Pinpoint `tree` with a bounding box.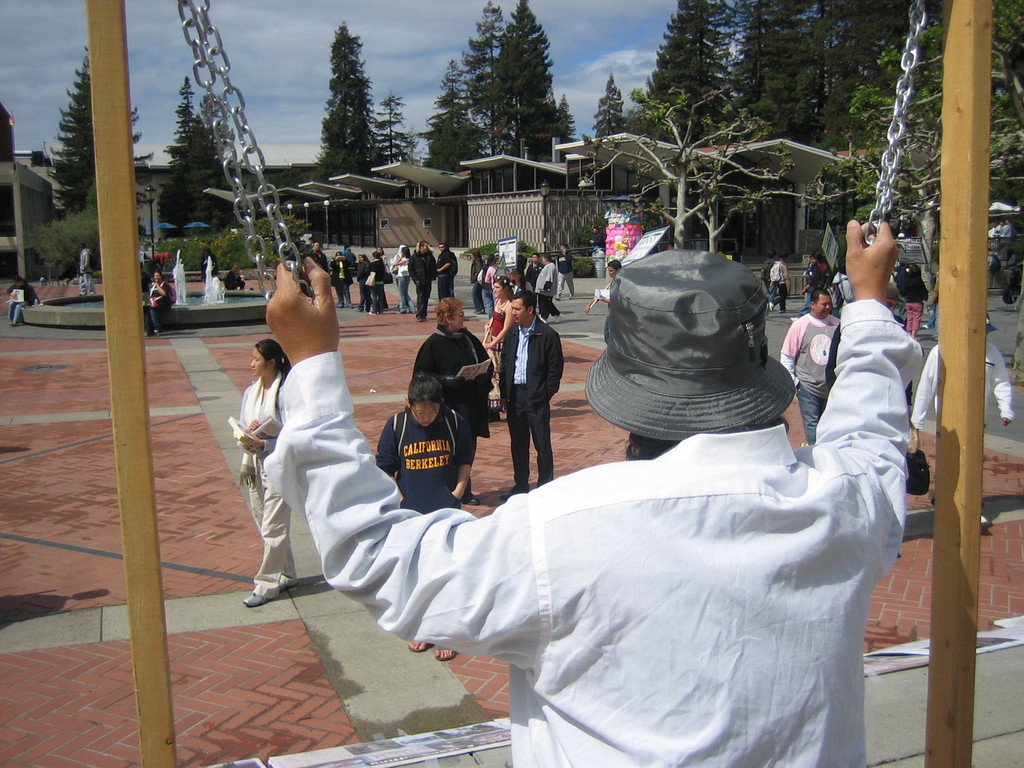
bbox=(296, 39, 386, 165).
